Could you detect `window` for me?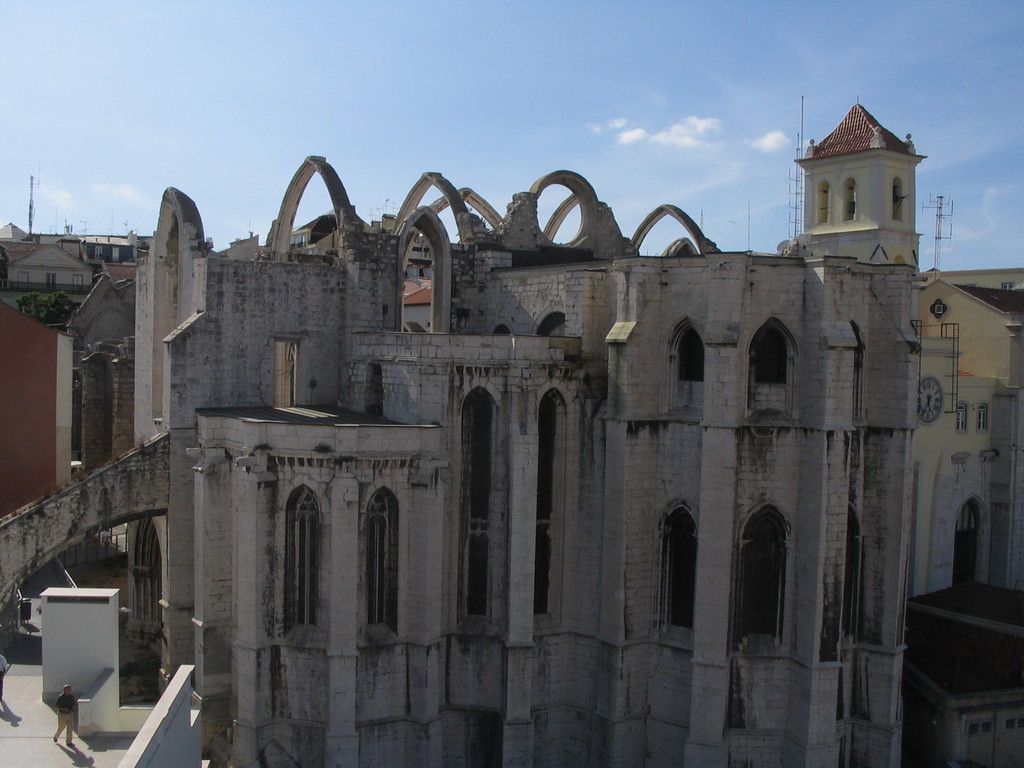
Detection result: pyautogui.locateOnScreen(675, 324, 701, 383).
